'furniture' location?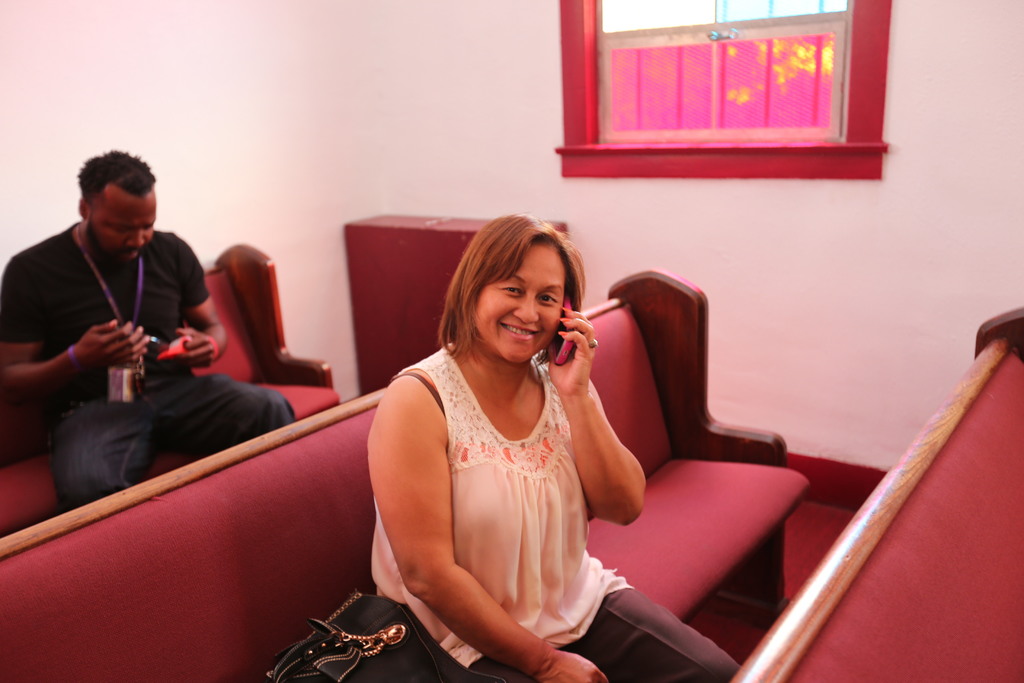
0,236,343,532
